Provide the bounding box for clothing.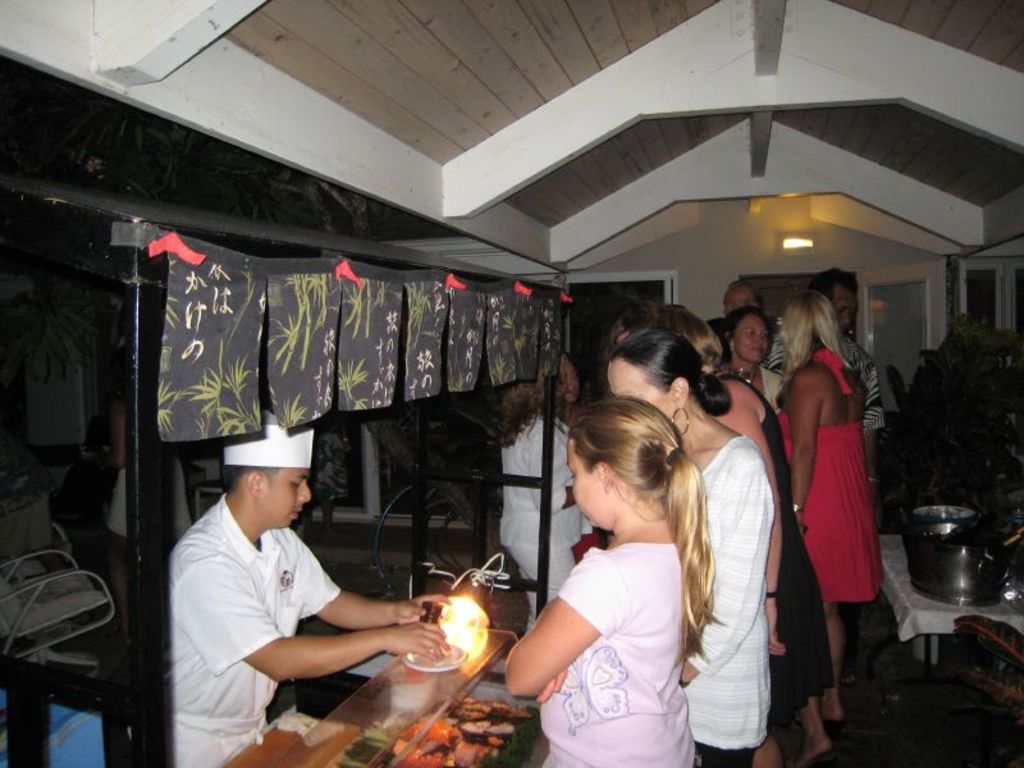
bbox=(106, 399, 197, 539).
